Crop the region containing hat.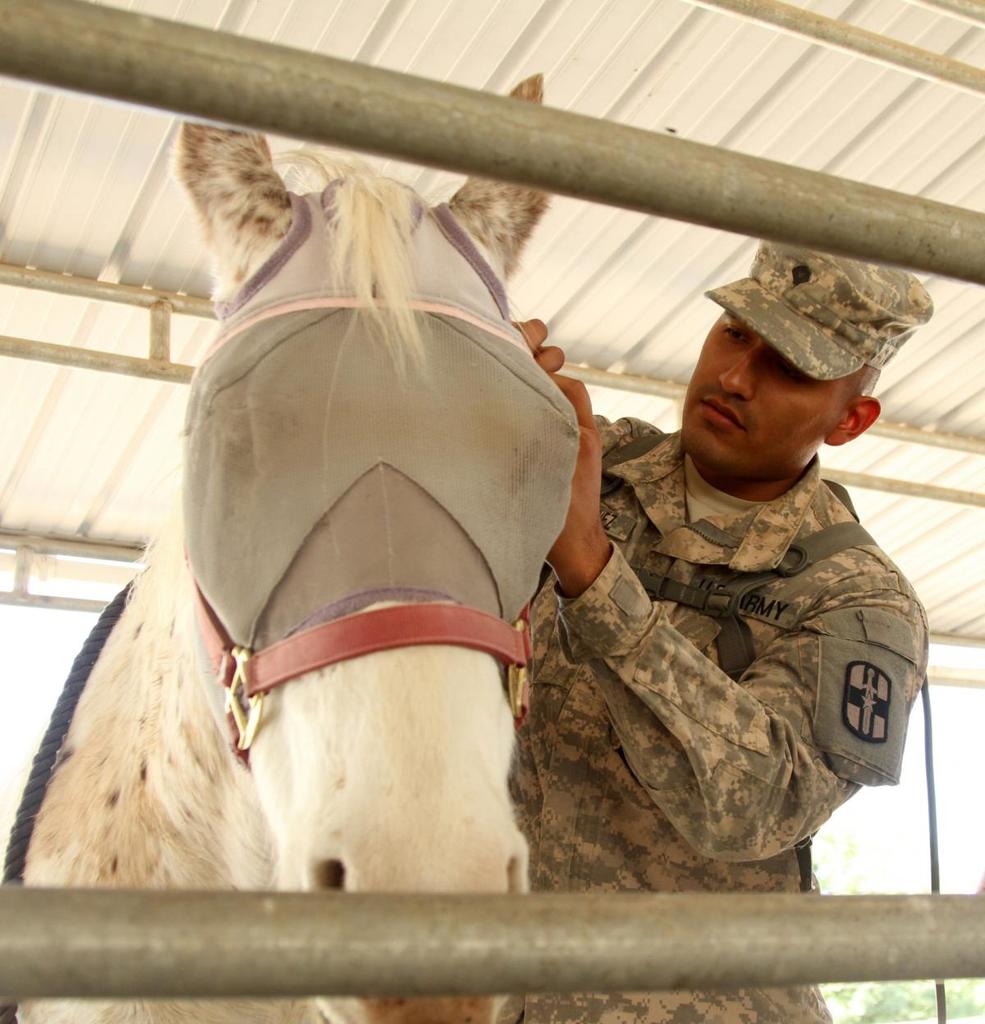
Crop region: (left=703, top=231, right=943, bottom=391).
